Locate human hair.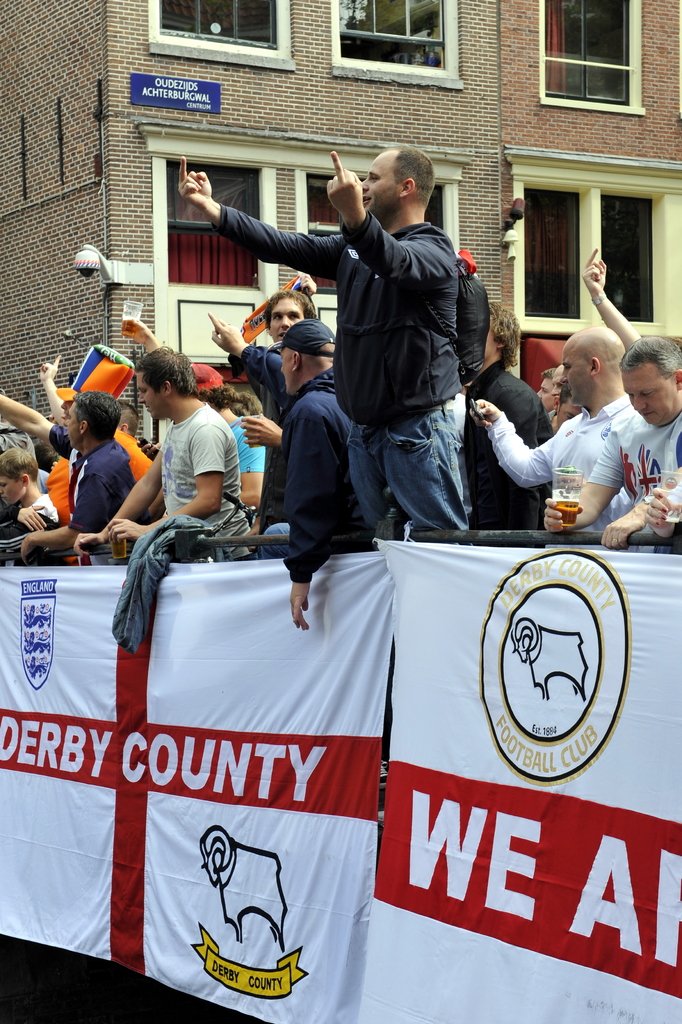
Bounding box: locate(266, 288, 316, 330).
